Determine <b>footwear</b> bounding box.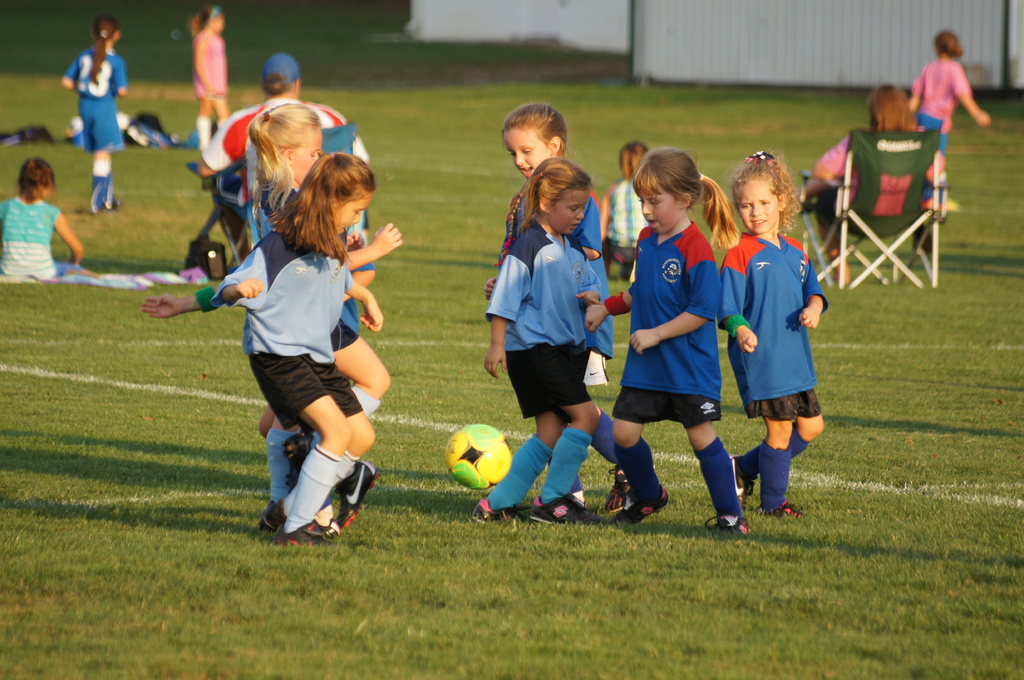
Determined: 281, 437, 310, 498.
